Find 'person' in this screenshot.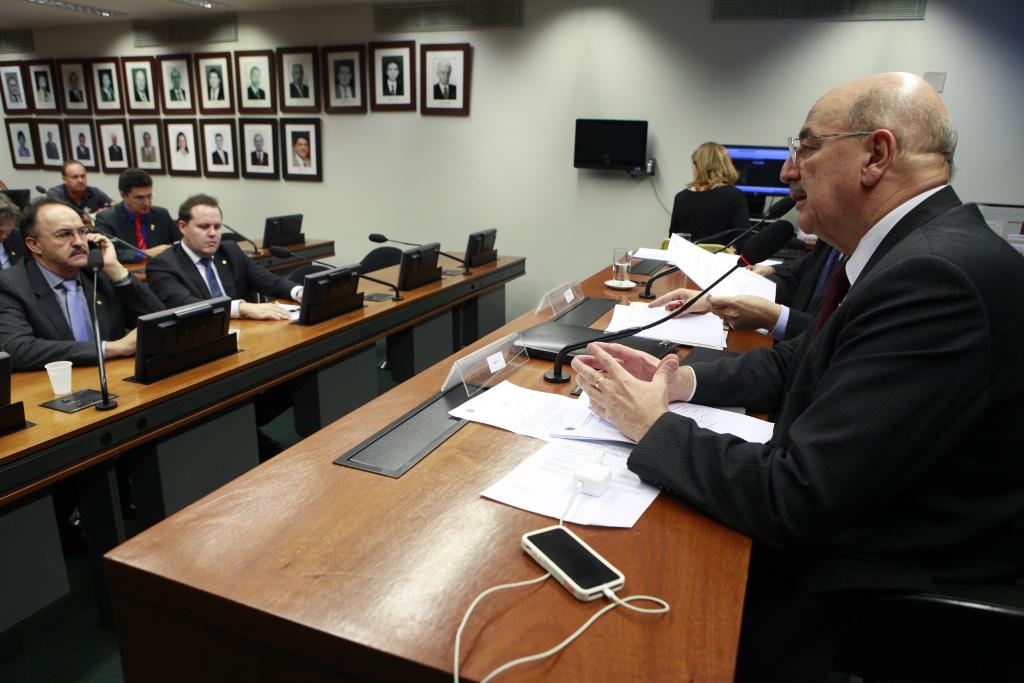
The bounding box for 'person' is BBox(101, 73, 115, 102).
